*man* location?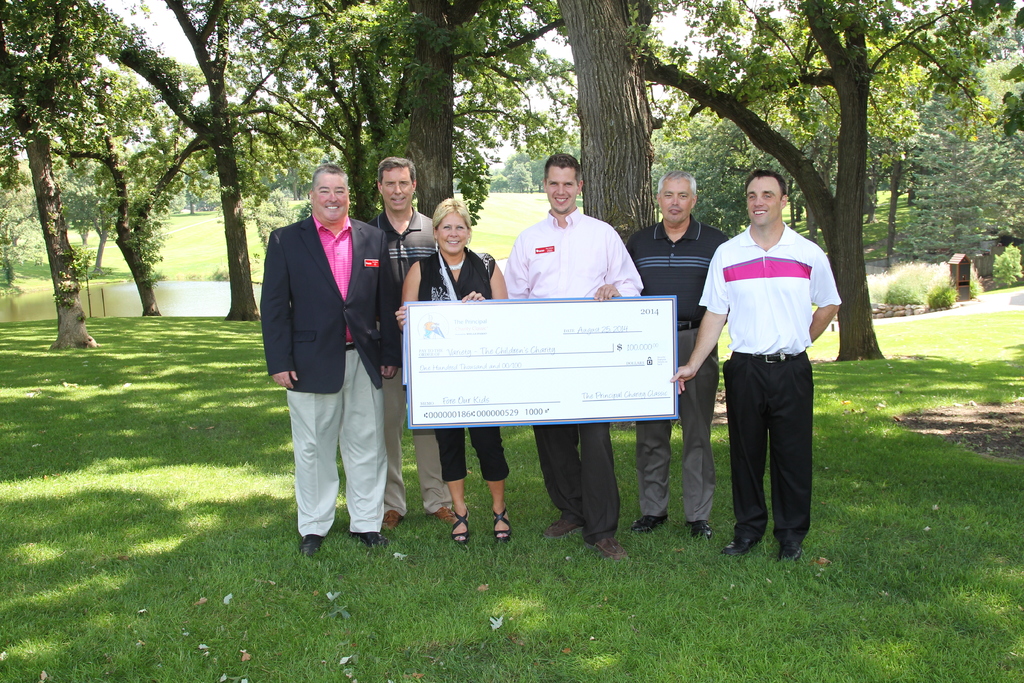
(x1=267, y1=139, x2=411, y2=569)
